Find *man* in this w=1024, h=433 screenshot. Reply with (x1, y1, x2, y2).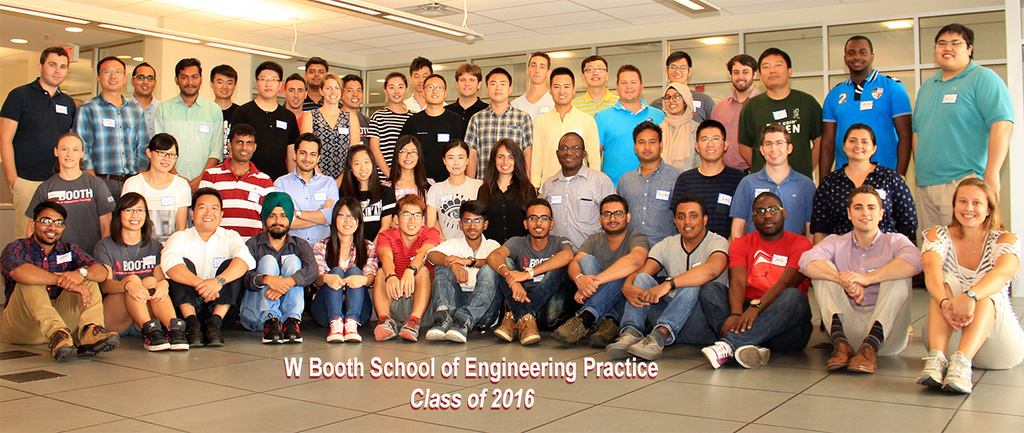
(905, 19, 1017, 230).
